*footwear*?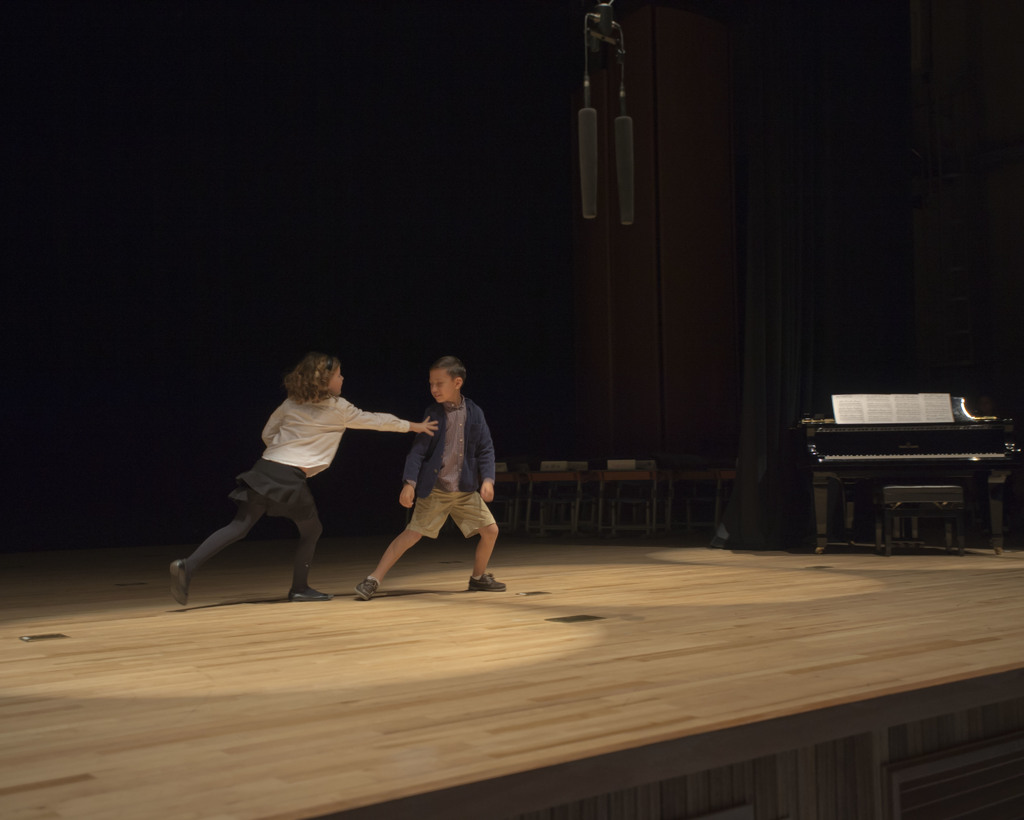
{"x1": 463, "y1": 571, "x2": 505, "y2": 593}
